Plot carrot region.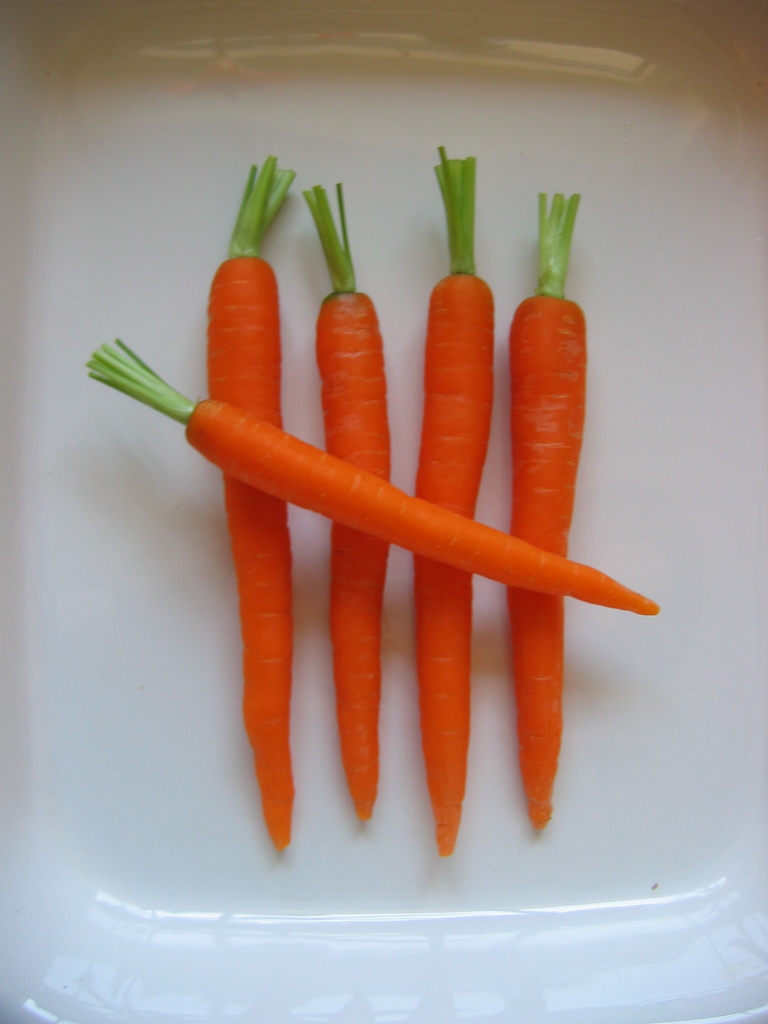
Plotted at x1=320 y1=293 x2=396 y2=827.
